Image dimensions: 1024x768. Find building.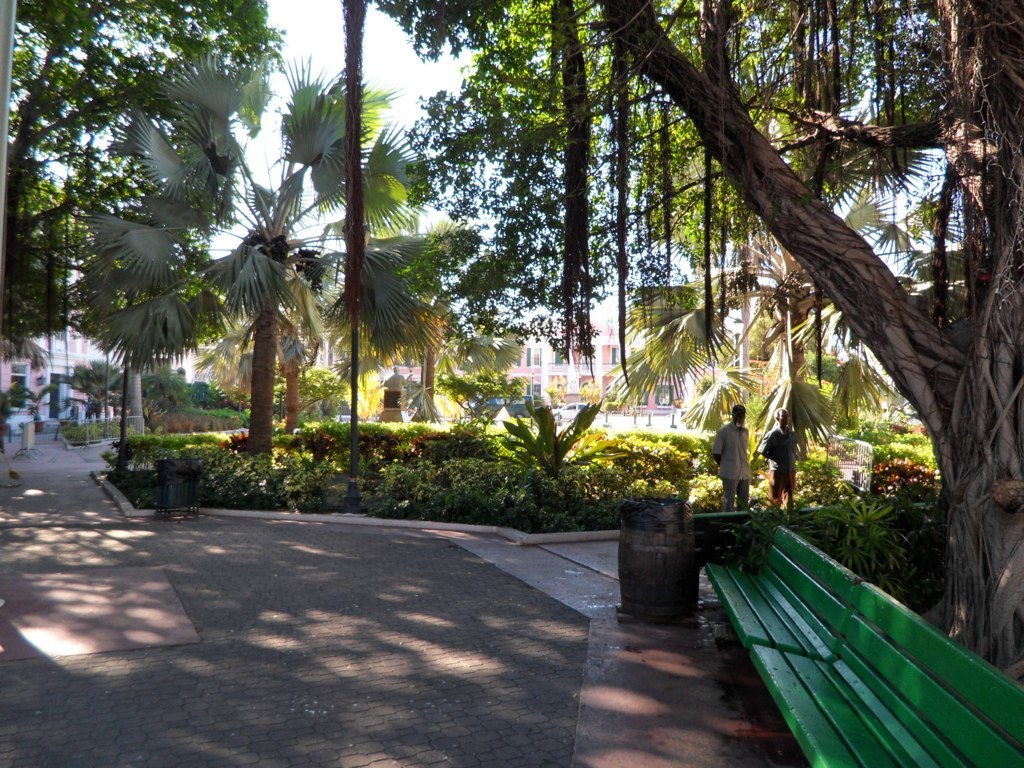
<bbox>0, 305, 127, 430</bbox>.
